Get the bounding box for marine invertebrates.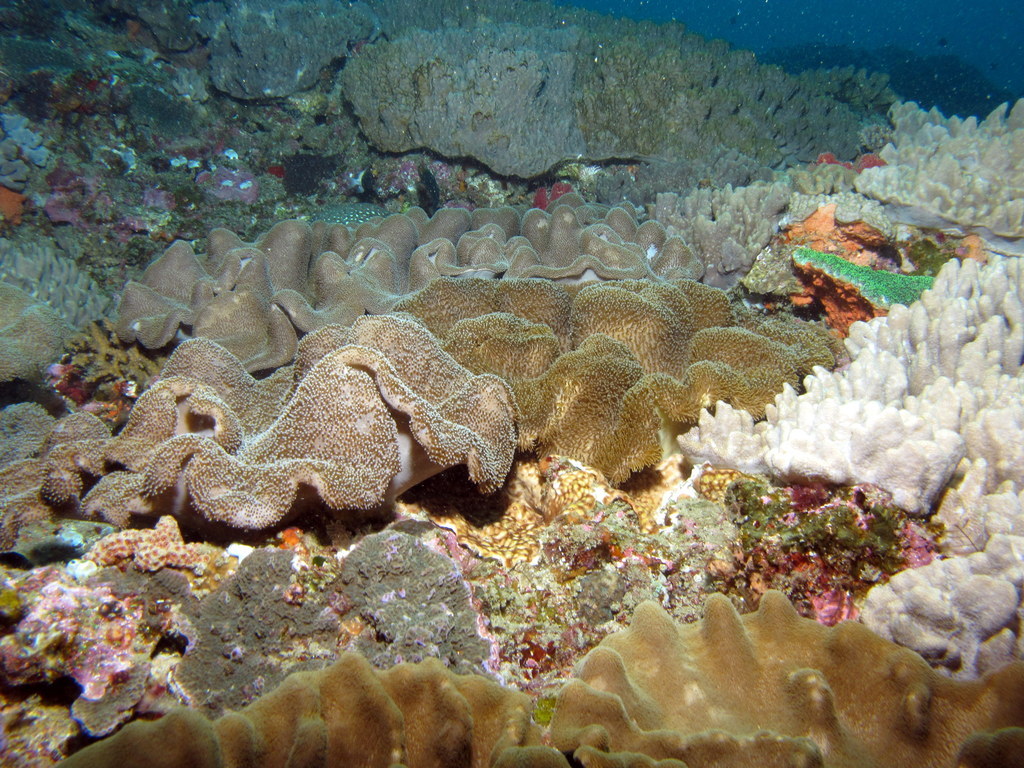
box(113, 169, 689, 374).
